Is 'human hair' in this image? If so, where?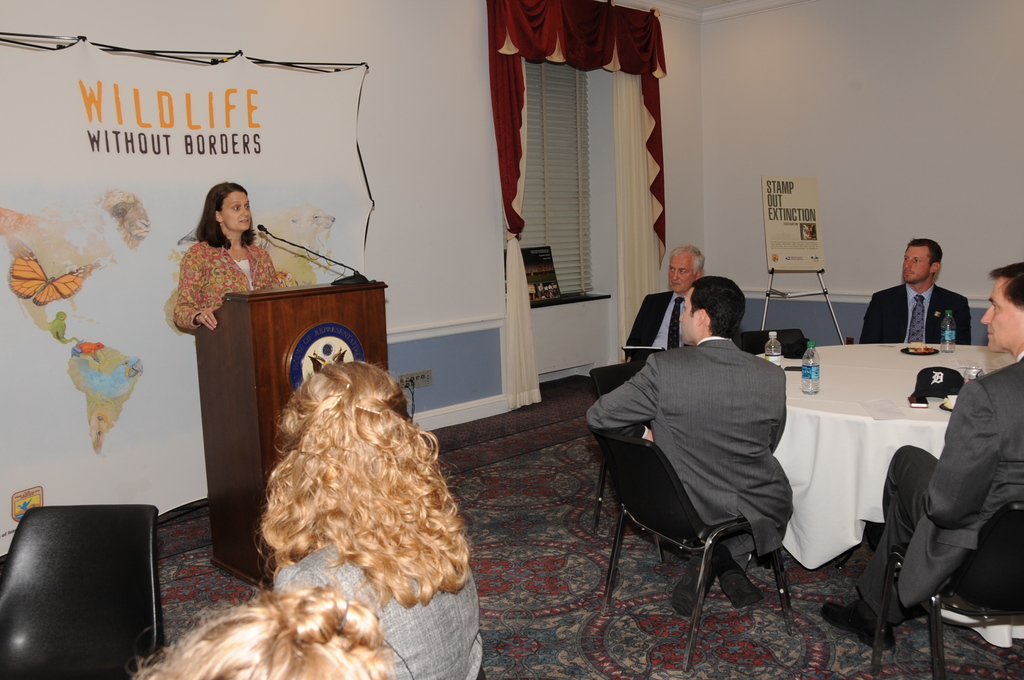
Yes, at detection(125, 571, 398, 679).
